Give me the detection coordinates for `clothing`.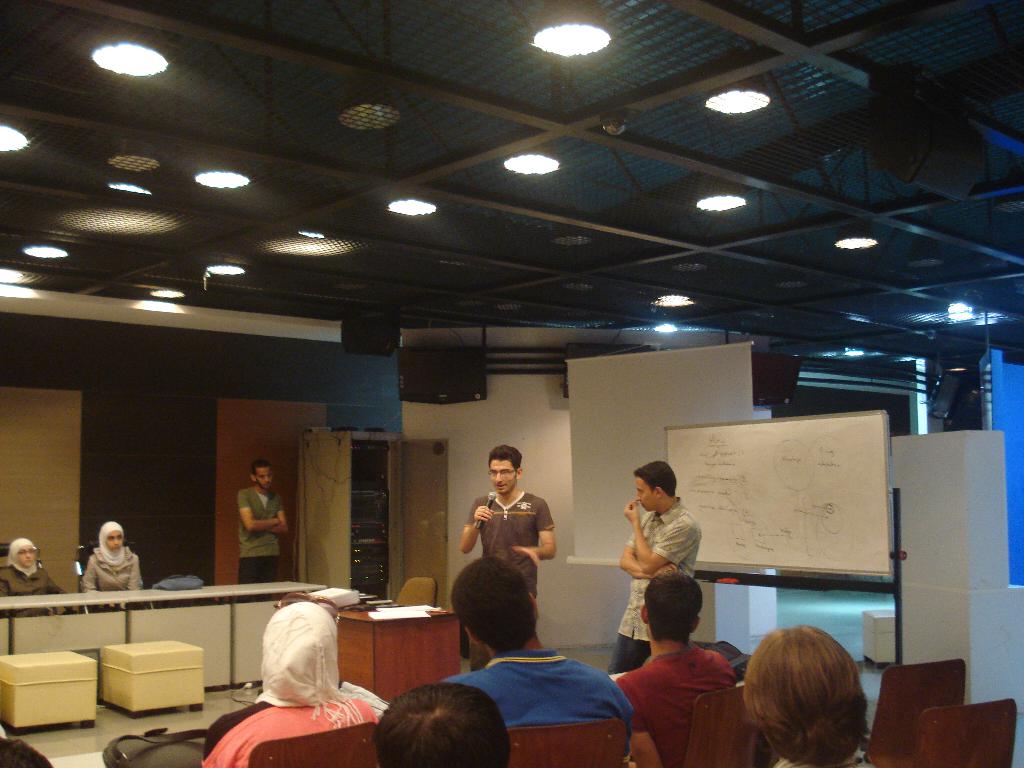
Rect(636, 653, 743, 747).
